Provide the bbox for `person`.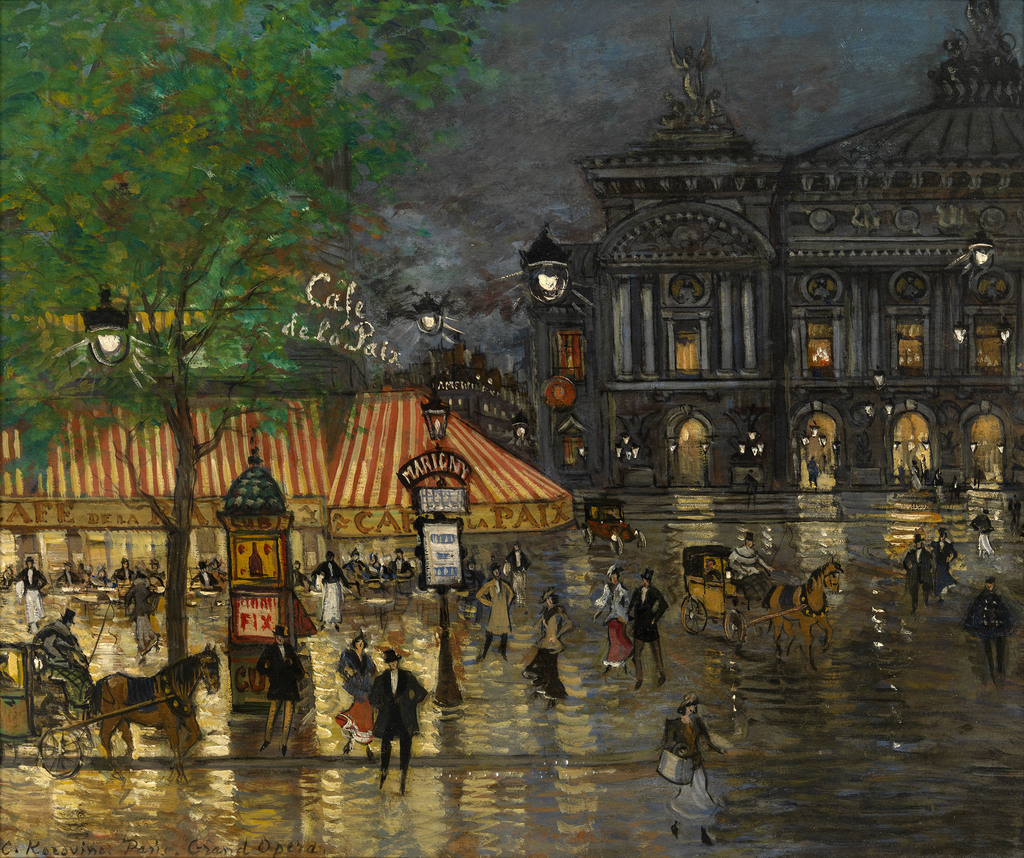
[508, 538, 527, 587].
